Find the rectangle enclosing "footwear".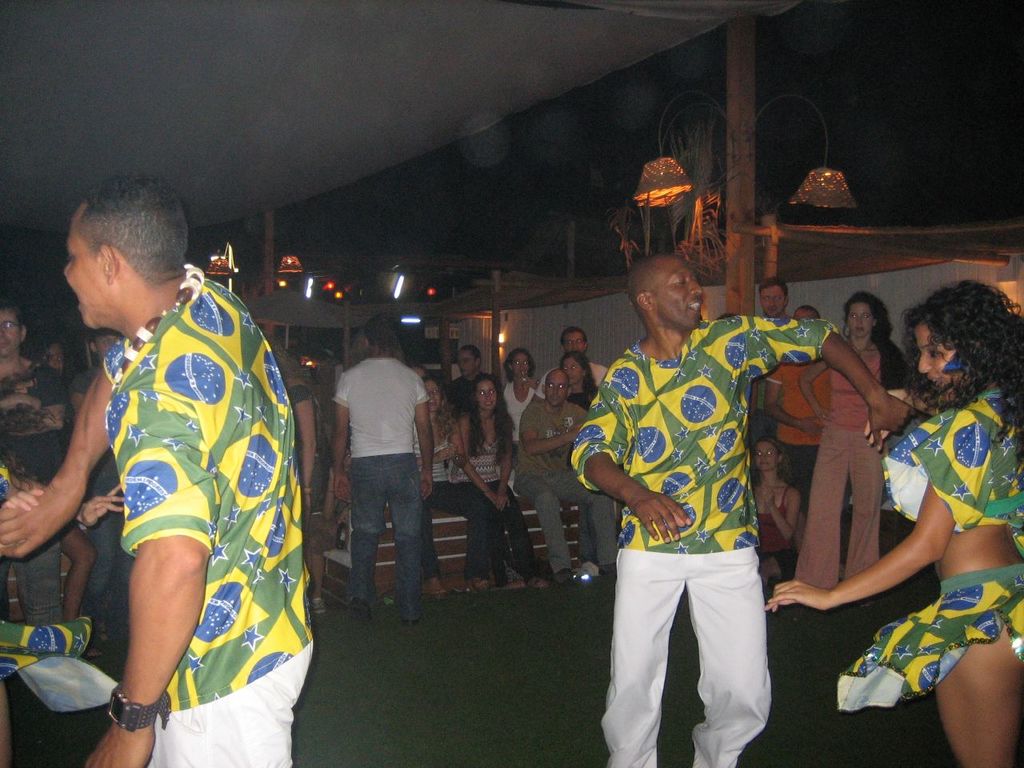
[346,598,372,624].
